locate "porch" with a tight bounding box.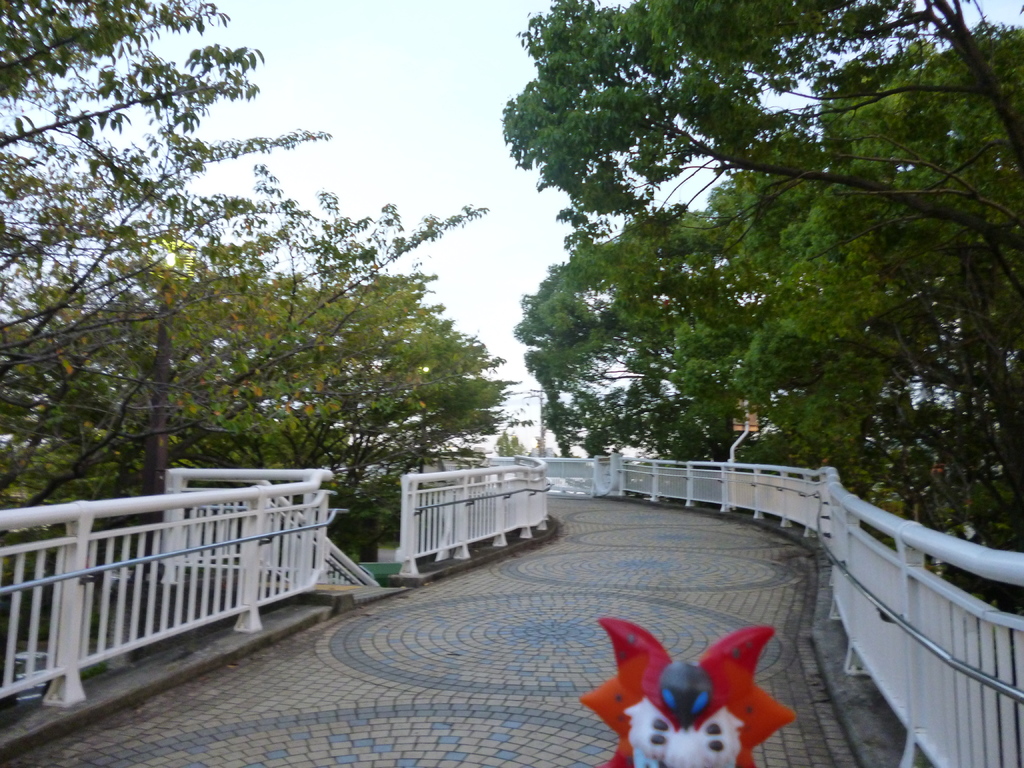
x1=0, y1=385, x2=1023, y2=767.
